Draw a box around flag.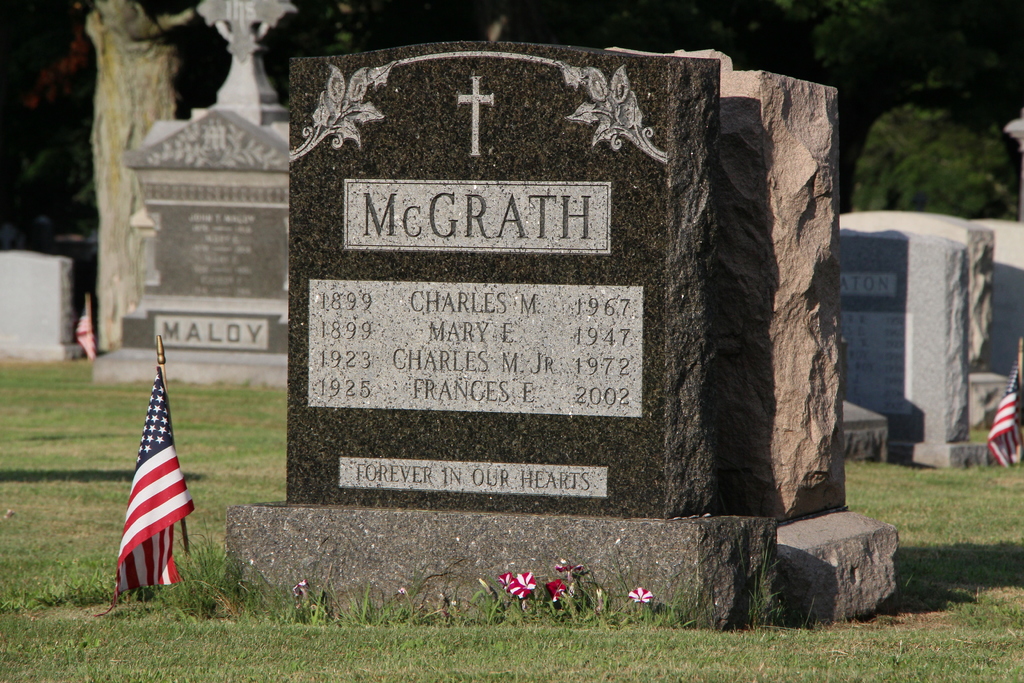
<box>625,586,652,607</box>.
